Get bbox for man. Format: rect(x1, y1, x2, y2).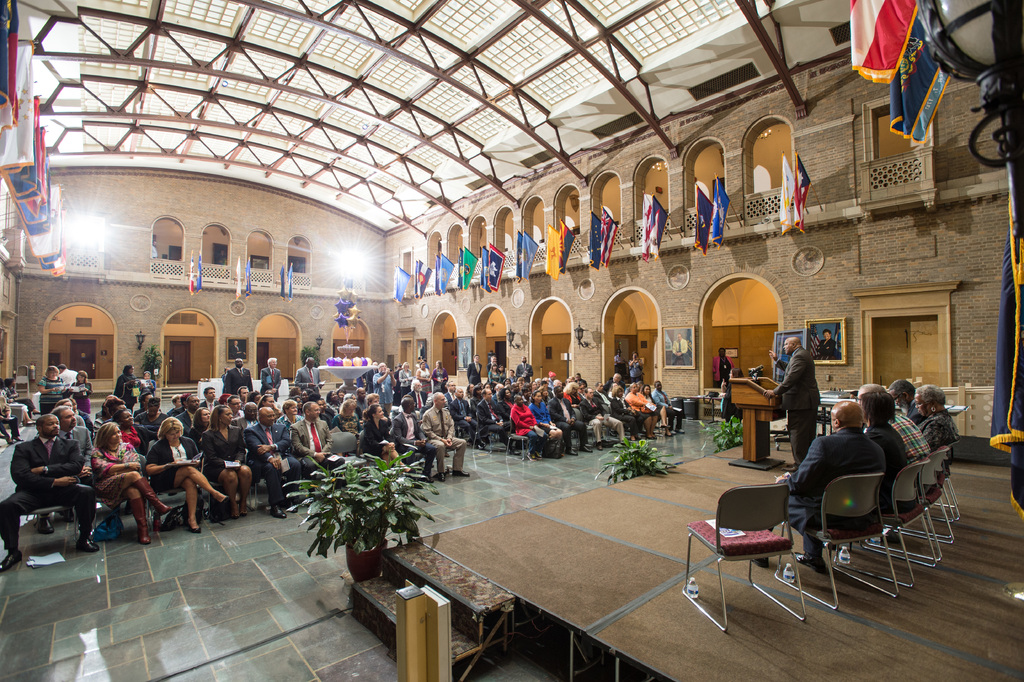
rect(783, 390, 884, 570).
